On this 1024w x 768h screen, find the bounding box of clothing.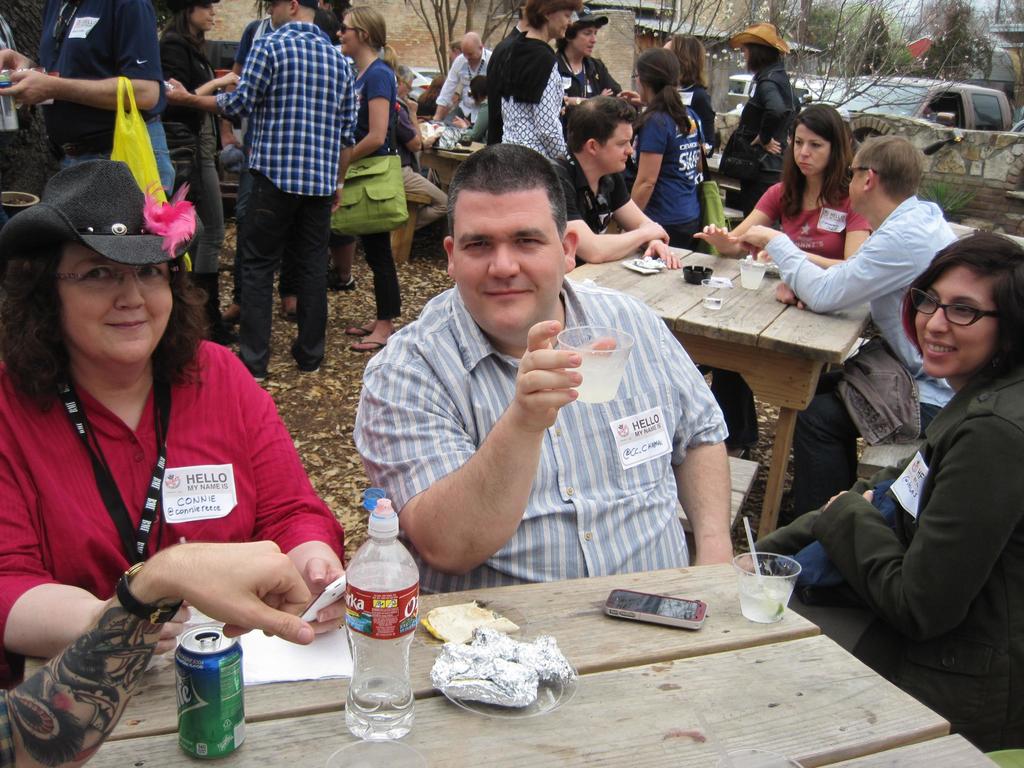
Bounding box: (547,154,651,239).
